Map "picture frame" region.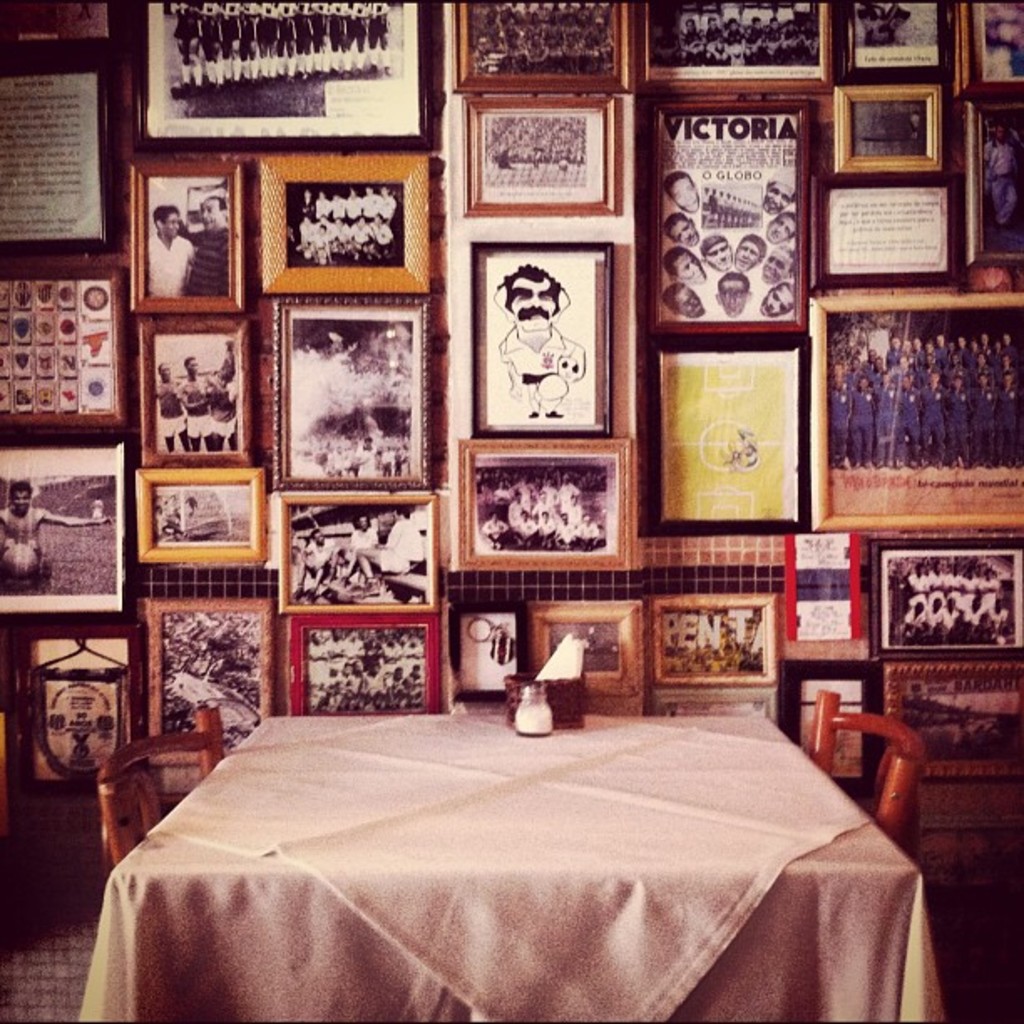
Mapped to 0/0/141/57.
